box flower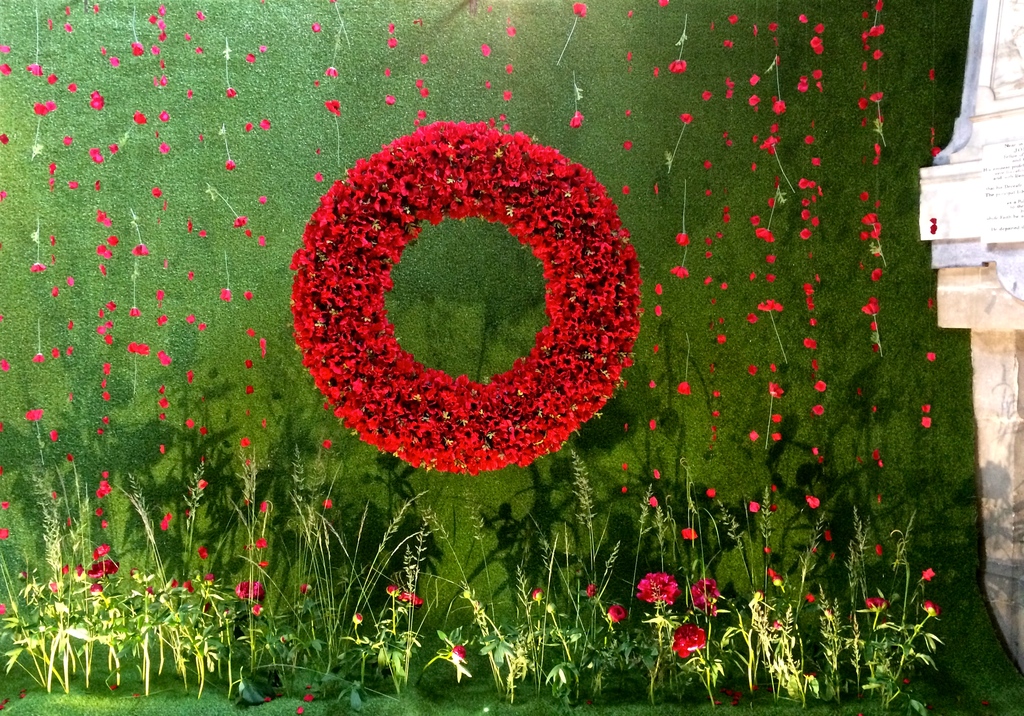
l=609, t=596, r=630, b=631
